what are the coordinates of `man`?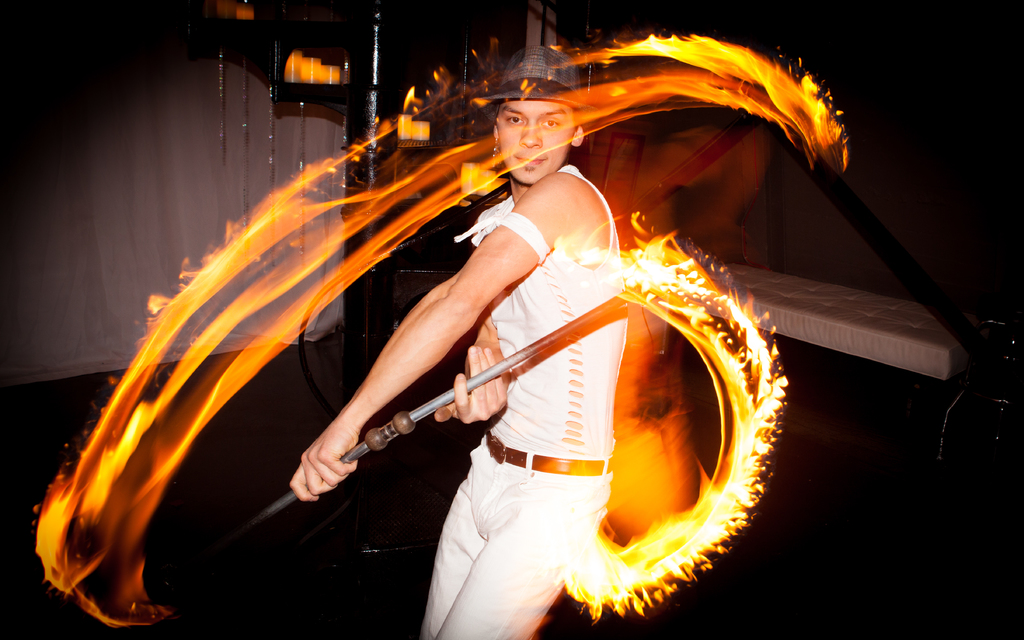
region(285, 76, 623, 639).
